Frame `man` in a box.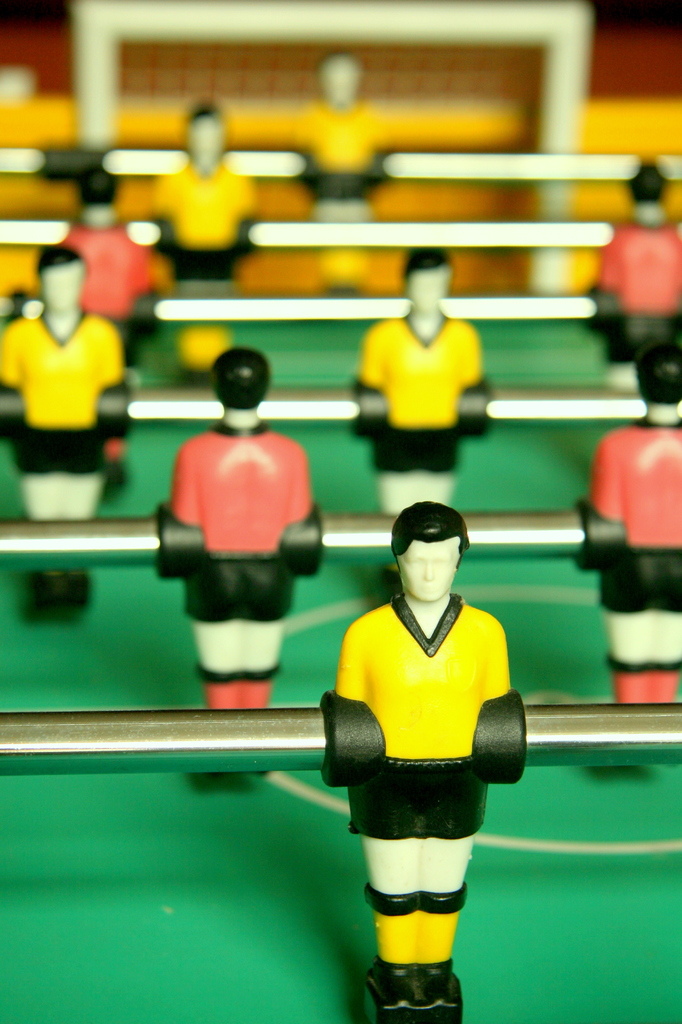
144, 104, 250, 392.
